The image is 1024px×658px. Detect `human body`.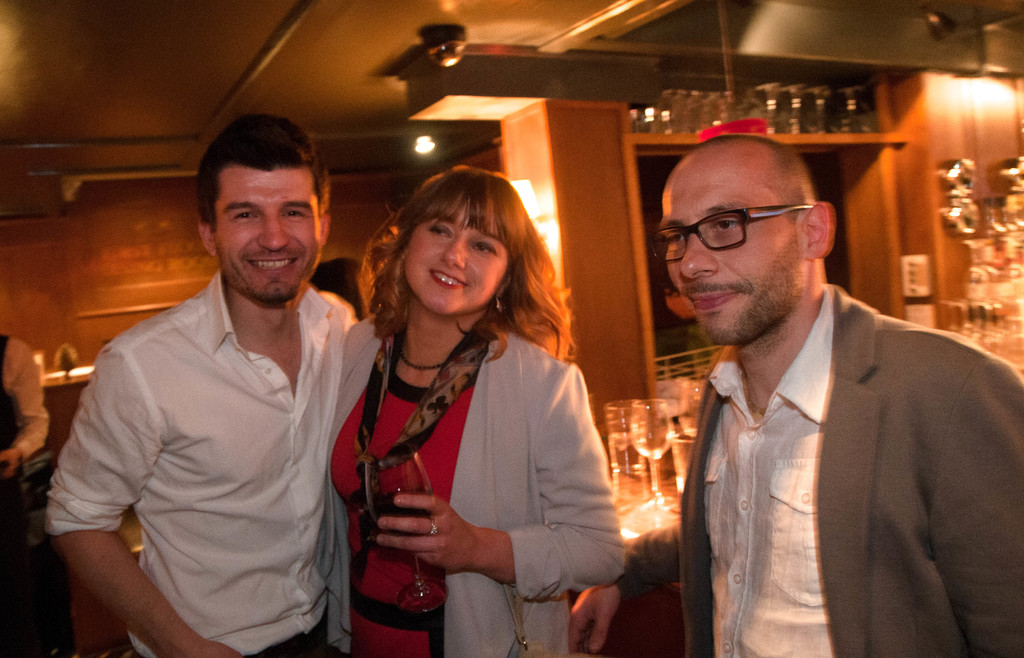
Detection: bbox(305, 163, 629, 655).
